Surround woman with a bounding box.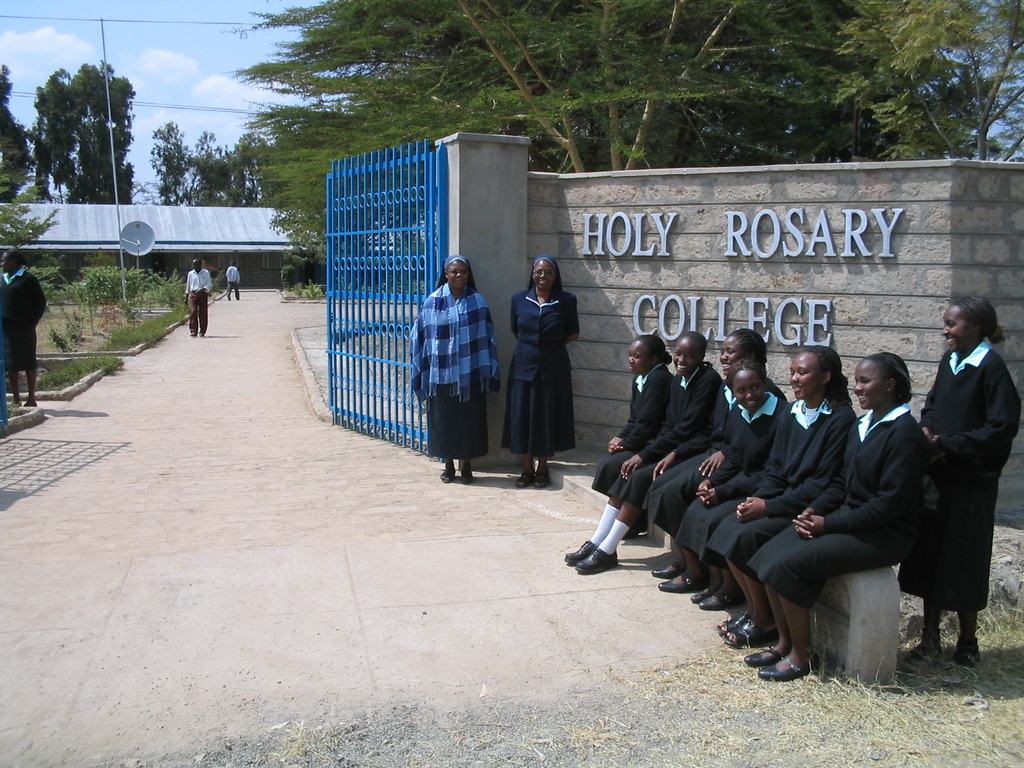
913, 284, 1020, 661.
